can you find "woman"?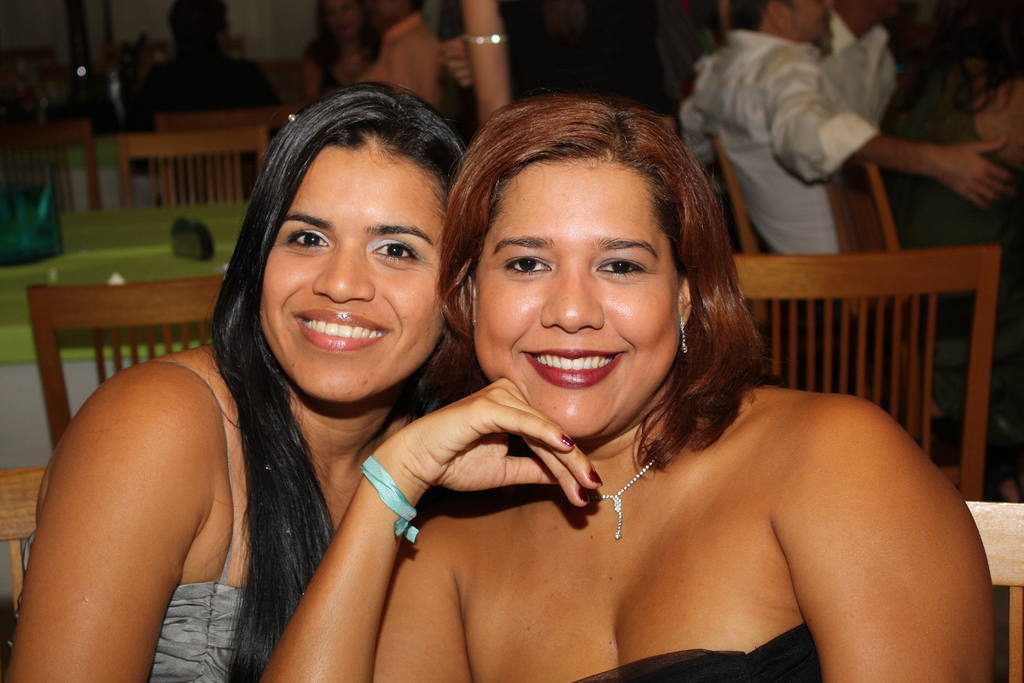
Yes, bounding box: (x1=264, y1=90, x2=993, y2=682).
